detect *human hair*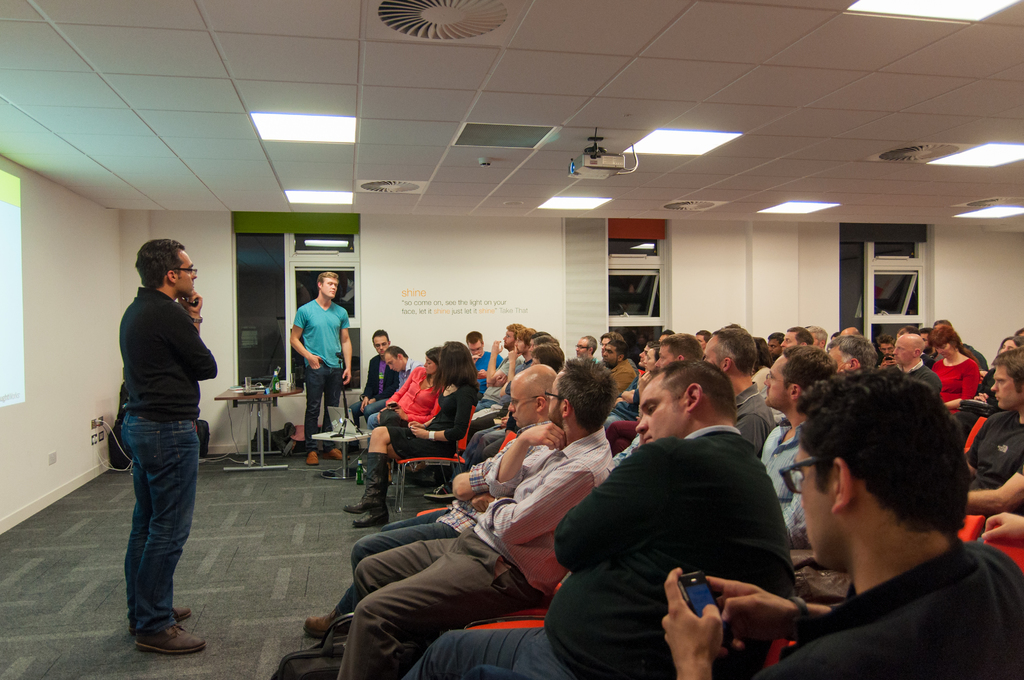
detection(659, 329, 700, 360)
